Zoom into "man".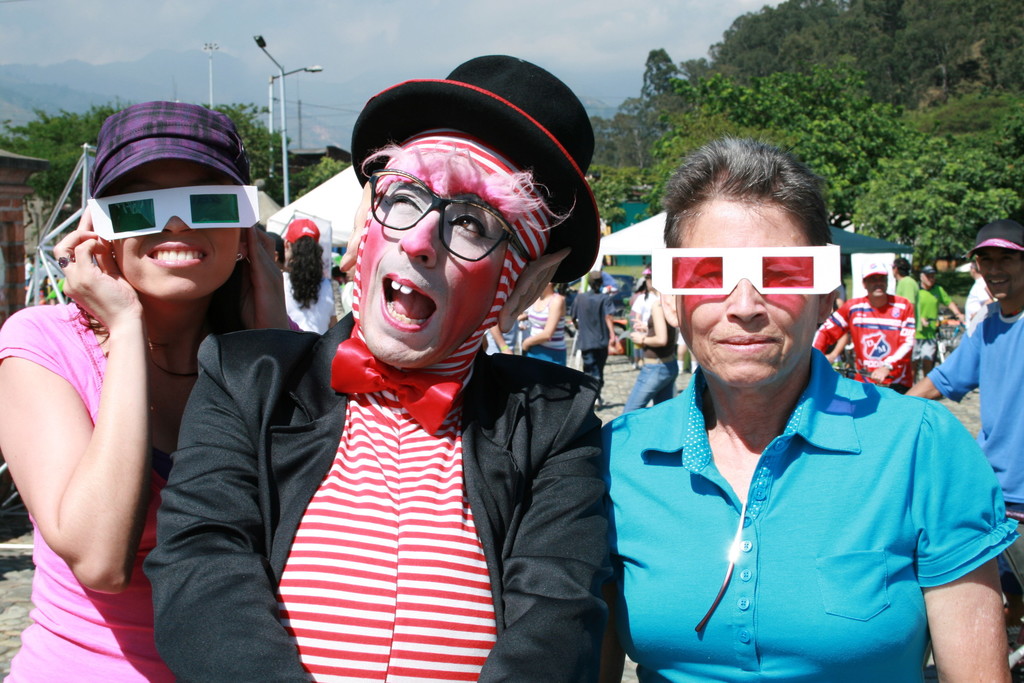
Zoom target: 805, 257, 921, 391.
